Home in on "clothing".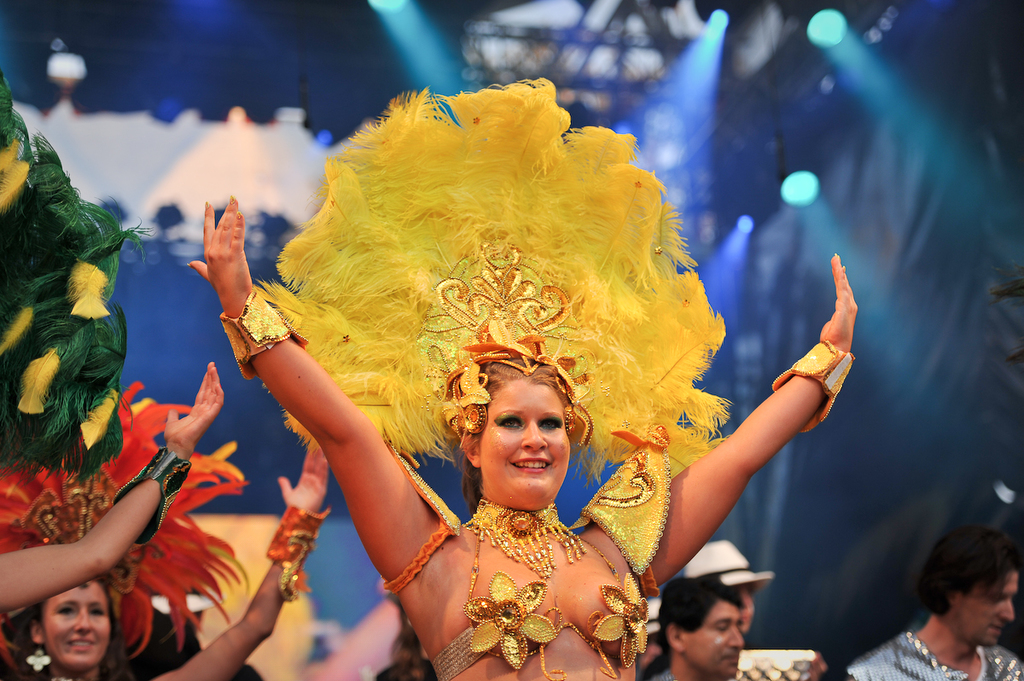
Homed in at 840/609/1023/680.
